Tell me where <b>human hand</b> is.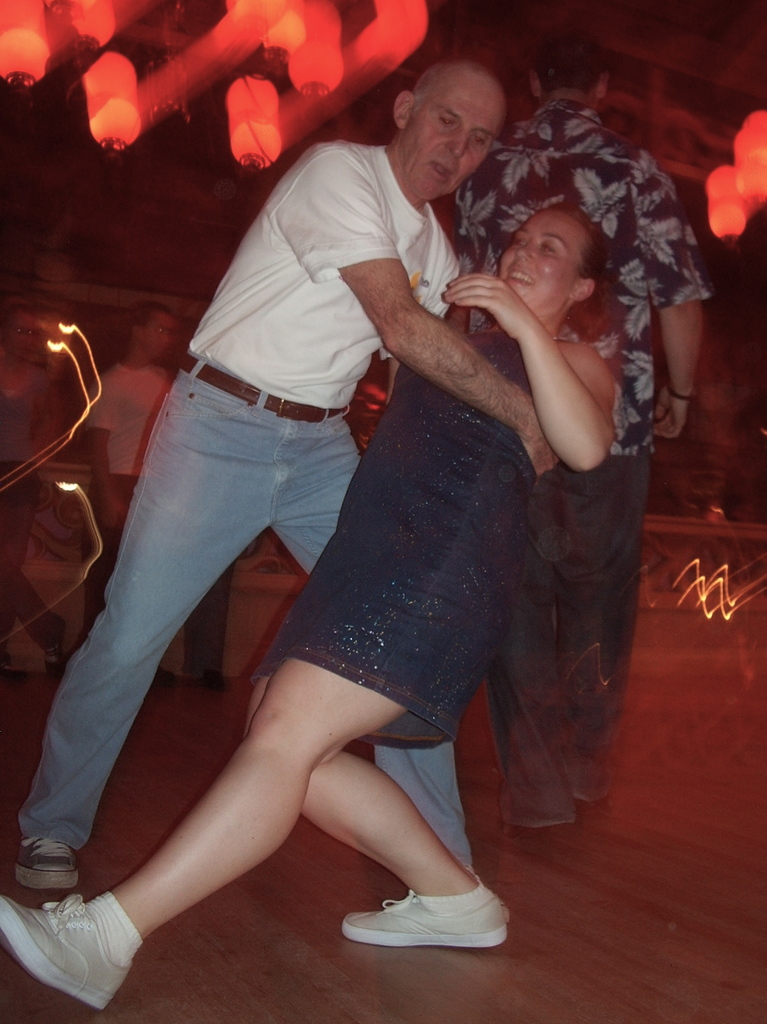
<b>human hand</b> is at x1=99, y1=498, x2=125, y2=527.
